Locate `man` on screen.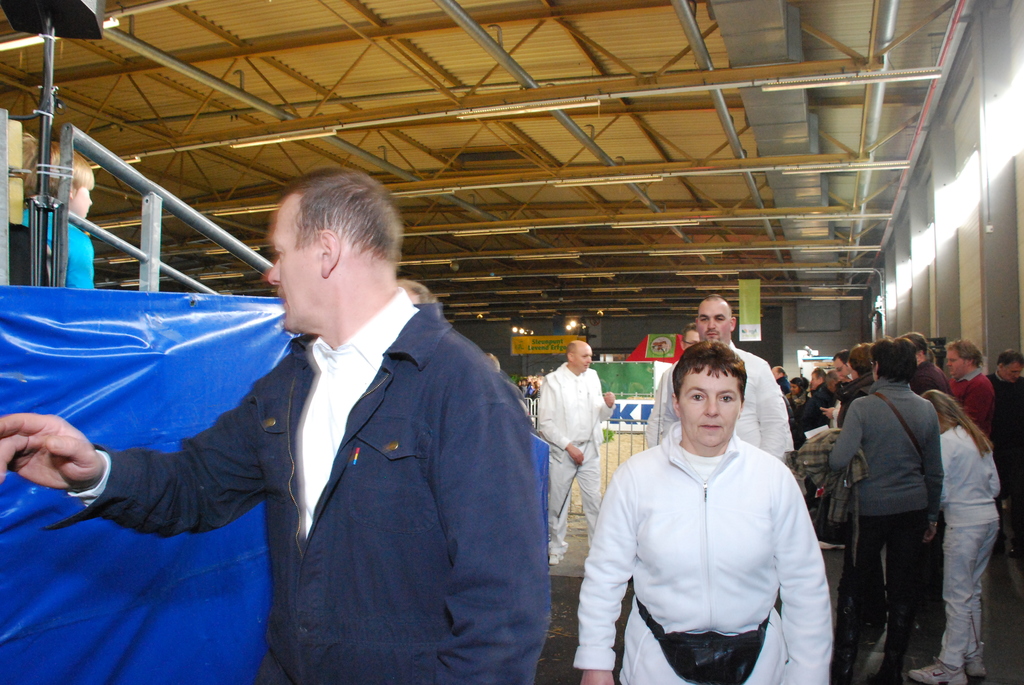
On screen at rect(640, 290, 791, 467).
